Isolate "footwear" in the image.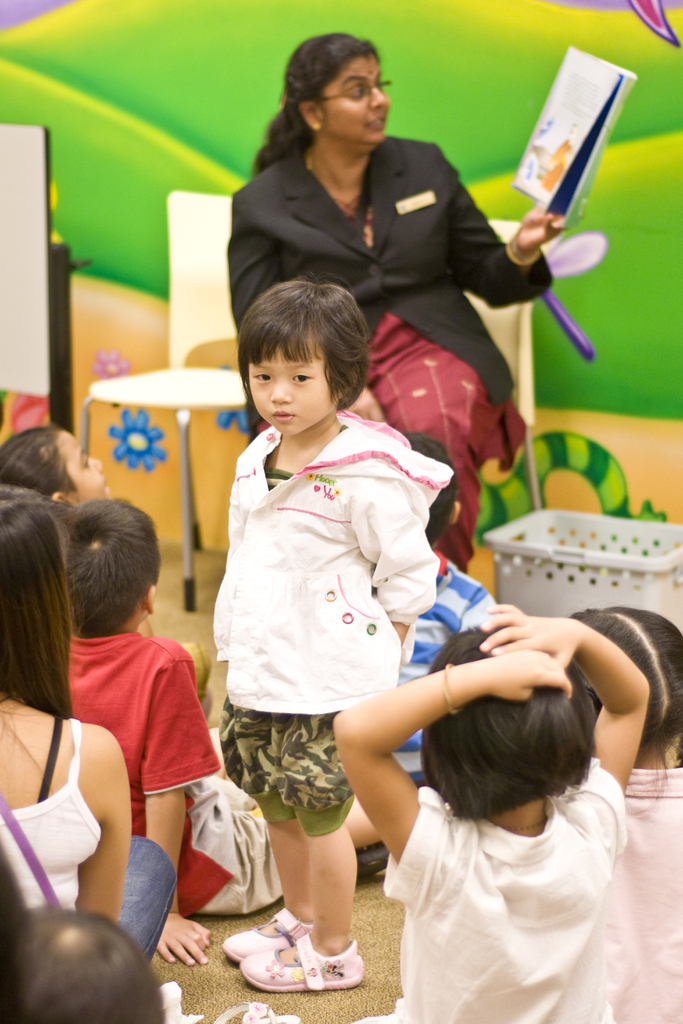
Isolated region: 210:915:305:951.
